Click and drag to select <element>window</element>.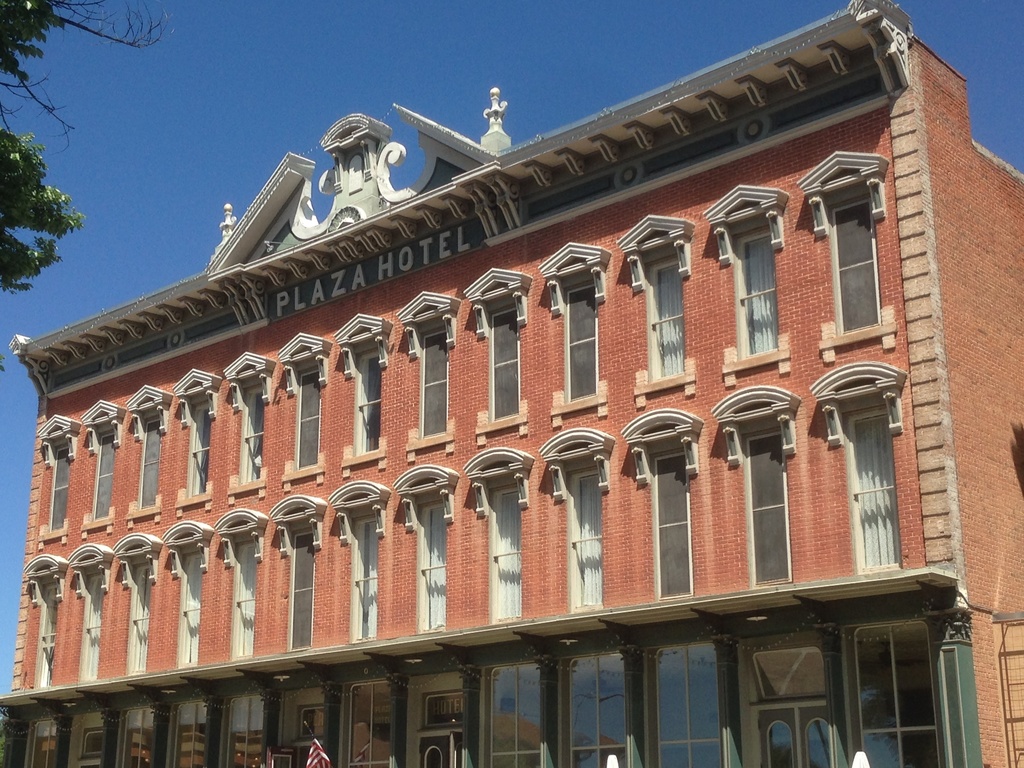
Selection: box=[329, 315, 394, 476].
